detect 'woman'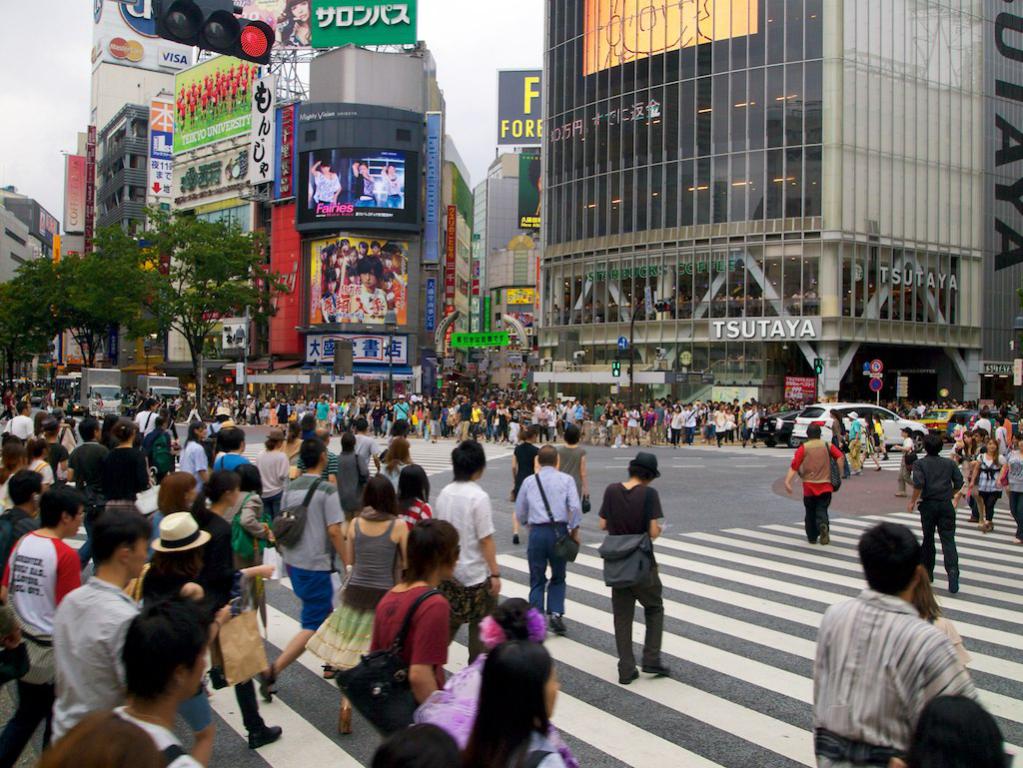
(left=178, top=405, right=205, bottom=493)
